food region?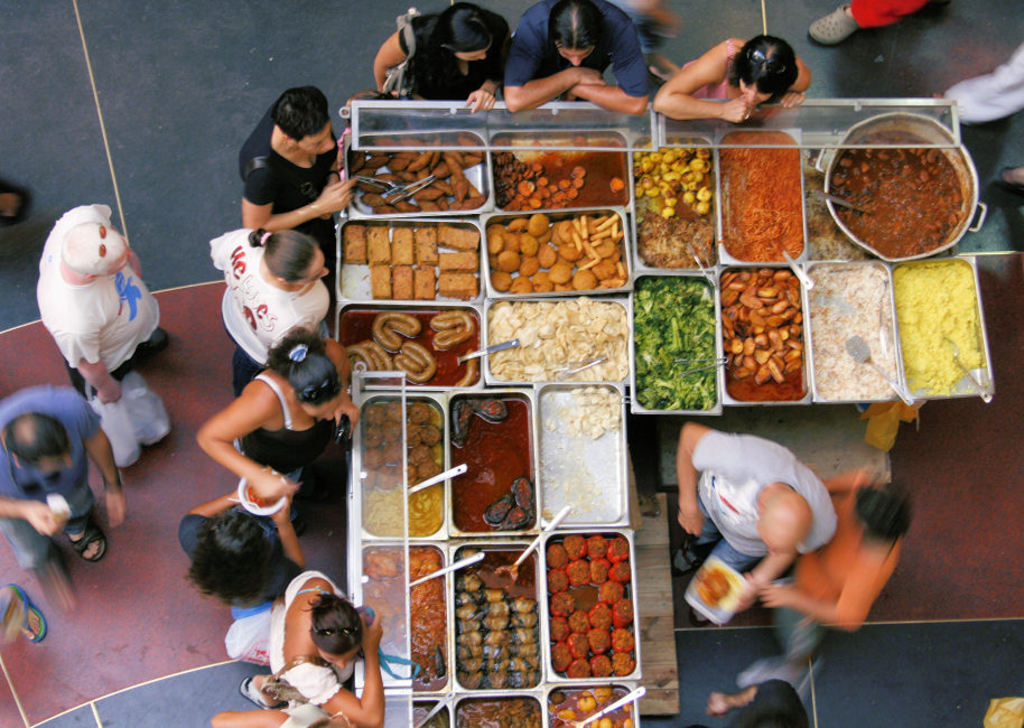
box(565, 605, 592, 635)
